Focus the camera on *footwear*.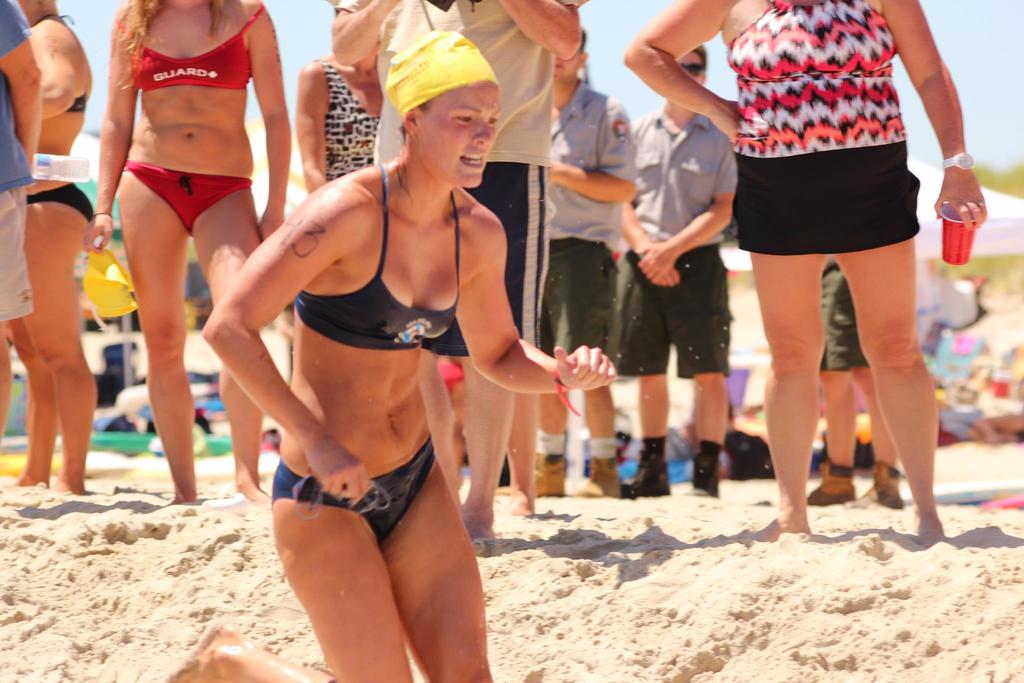
Focus region: {"left": 804, "top": 457, "right": 859, "bottom": 508}.
